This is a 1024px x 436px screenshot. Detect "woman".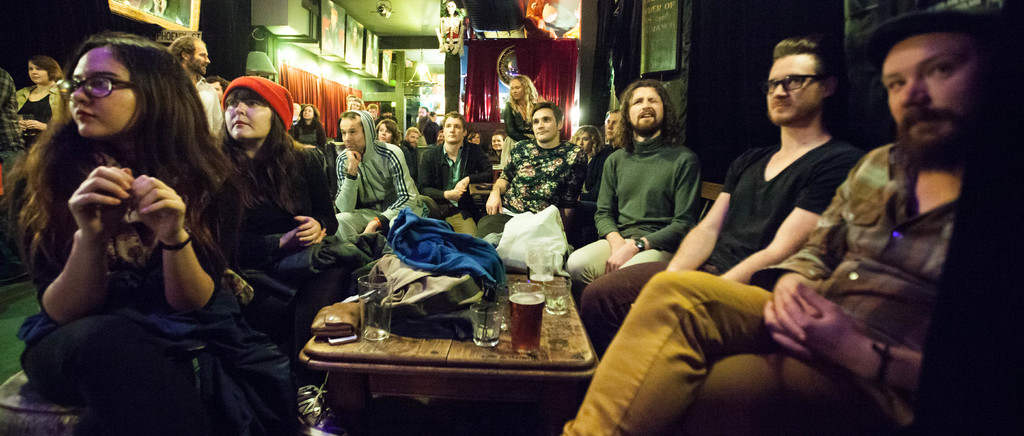
(6,49,73,142).
